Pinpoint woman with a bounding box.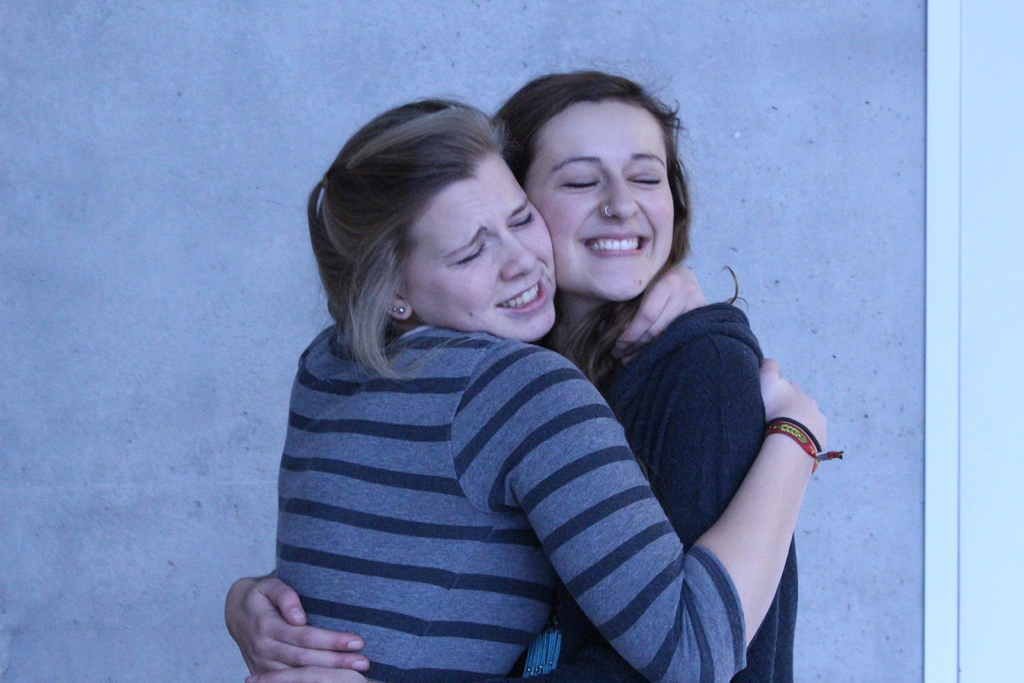
Rect(276, 94, 829, 682).
